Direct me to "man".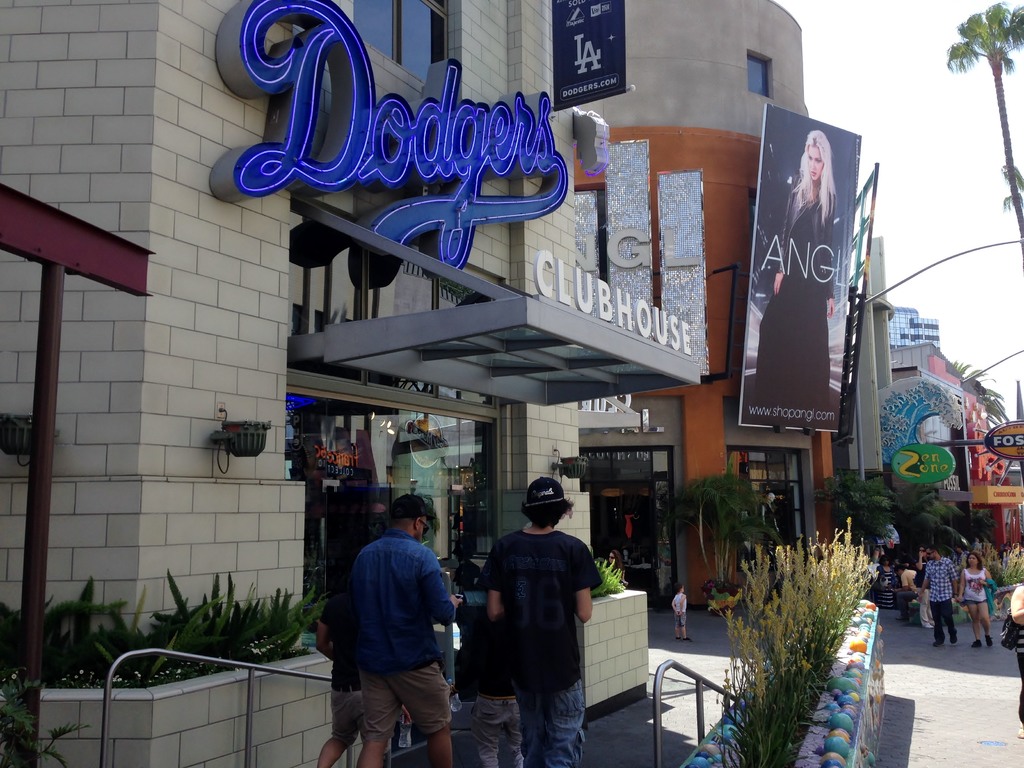
Direction: locate(320, 595, 365, 767).
